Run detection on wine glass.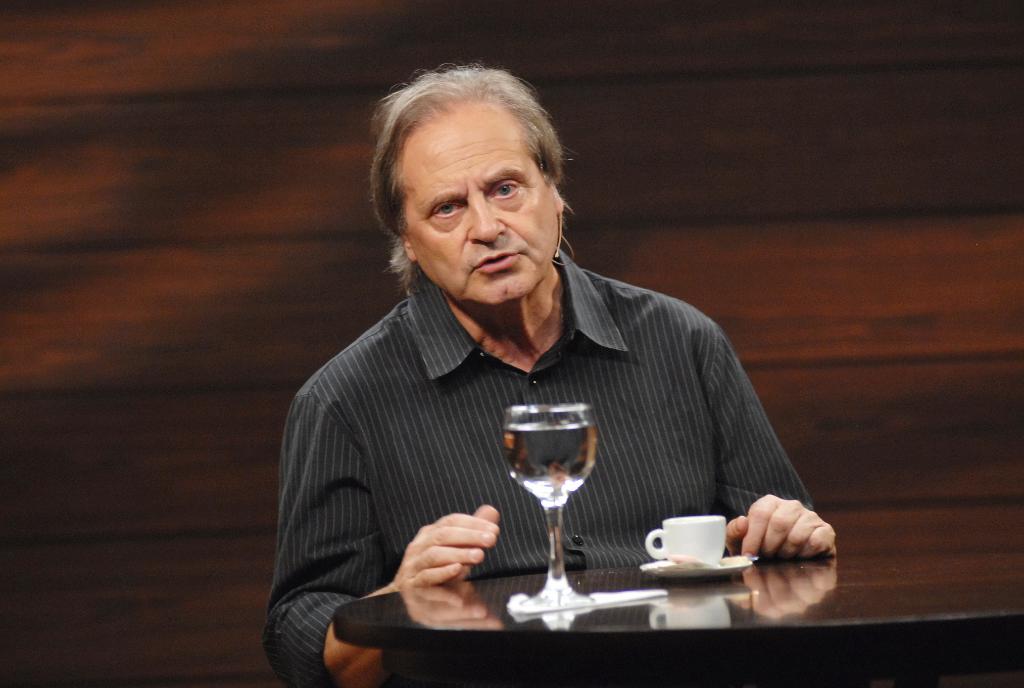
Result: {"x1": 504, "y1": 407, "x2": 599, "y2": 608}.
